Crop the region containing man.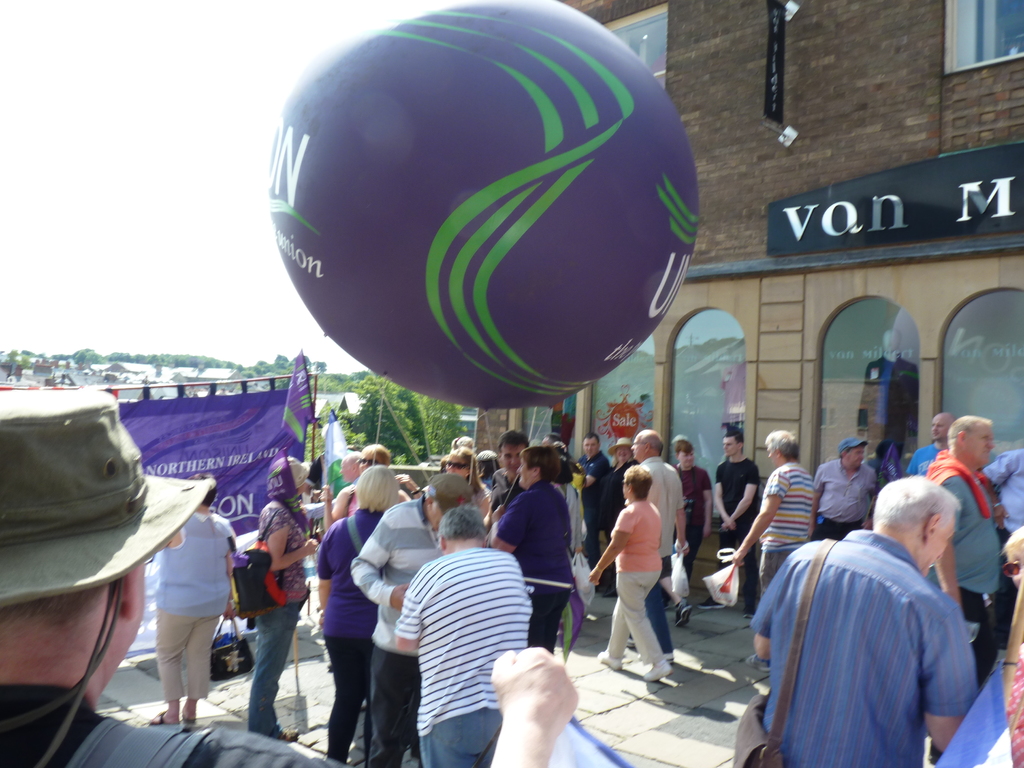
Crop region: crop(807, 438, 880, 539).
